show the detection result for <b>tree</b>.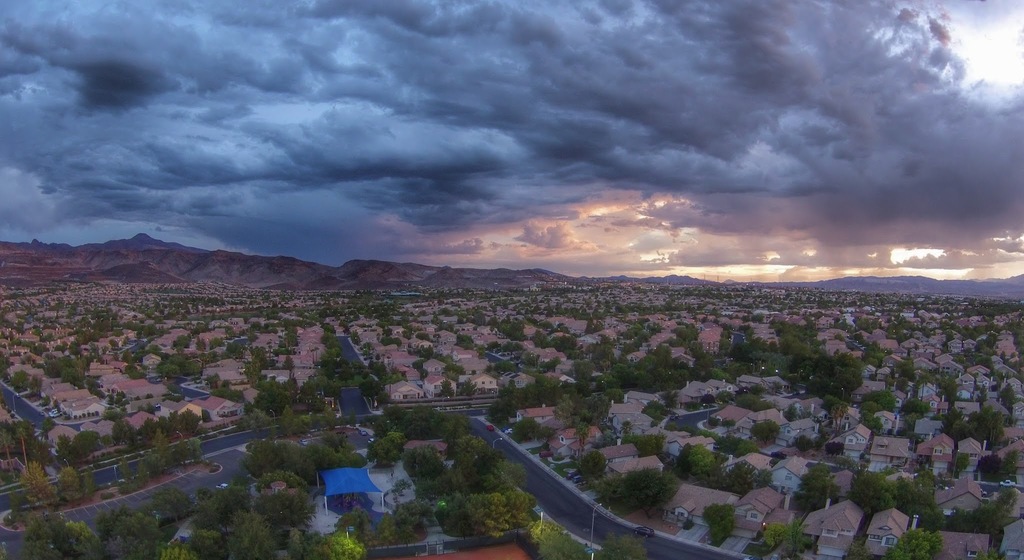
(left=120, top=393, right=129, bottom=406).
